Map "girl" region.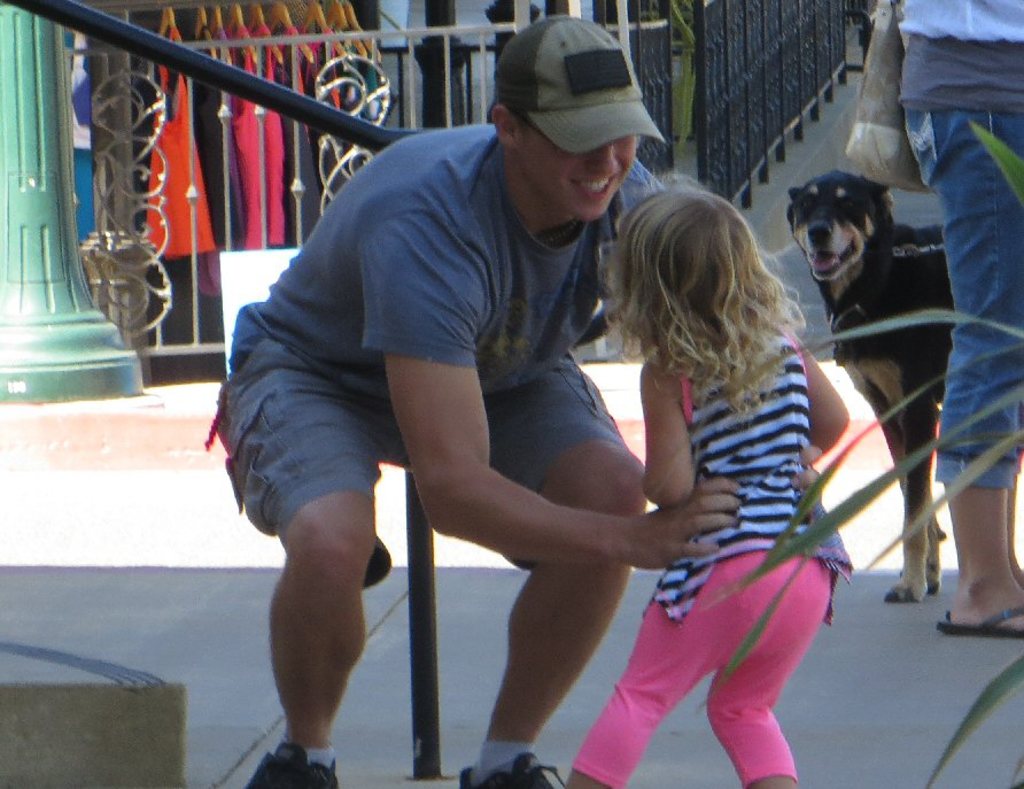
Mapped to Rect(565, 168, 859, 788).
